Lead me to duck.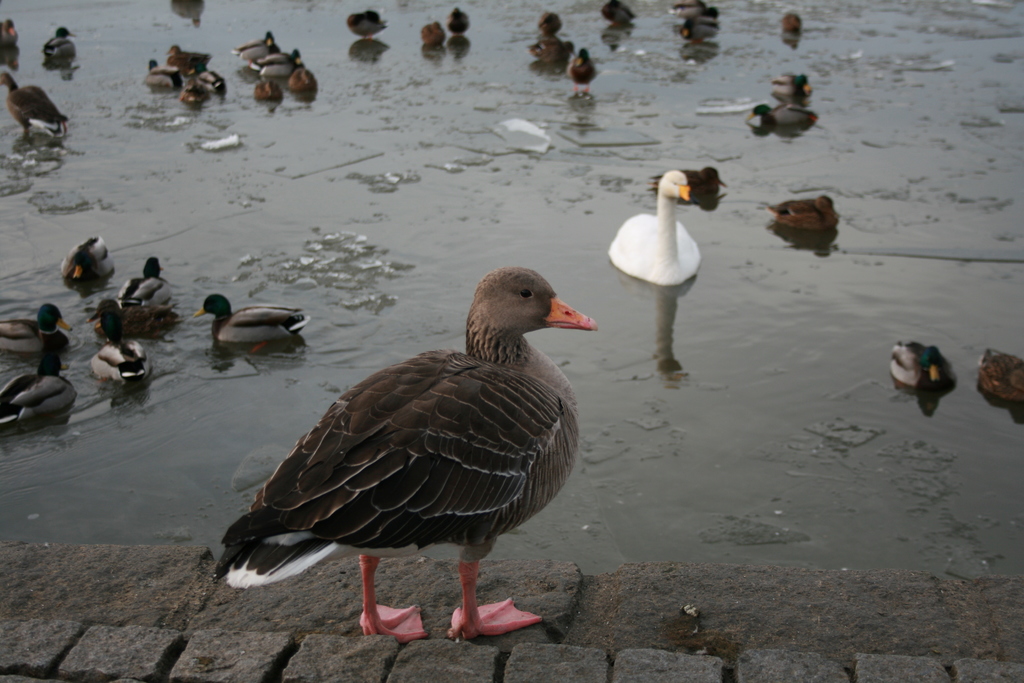
Lead to box=[769, 188, 844, 247].
